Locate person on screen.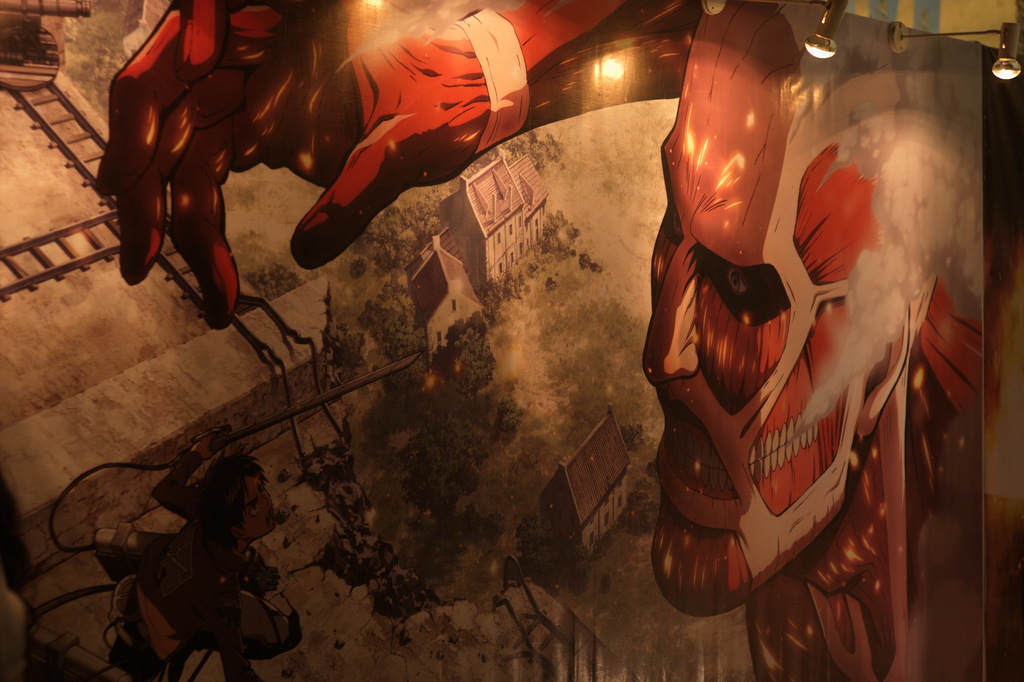
On screen at bbox=[643, 0, 996, 681].
